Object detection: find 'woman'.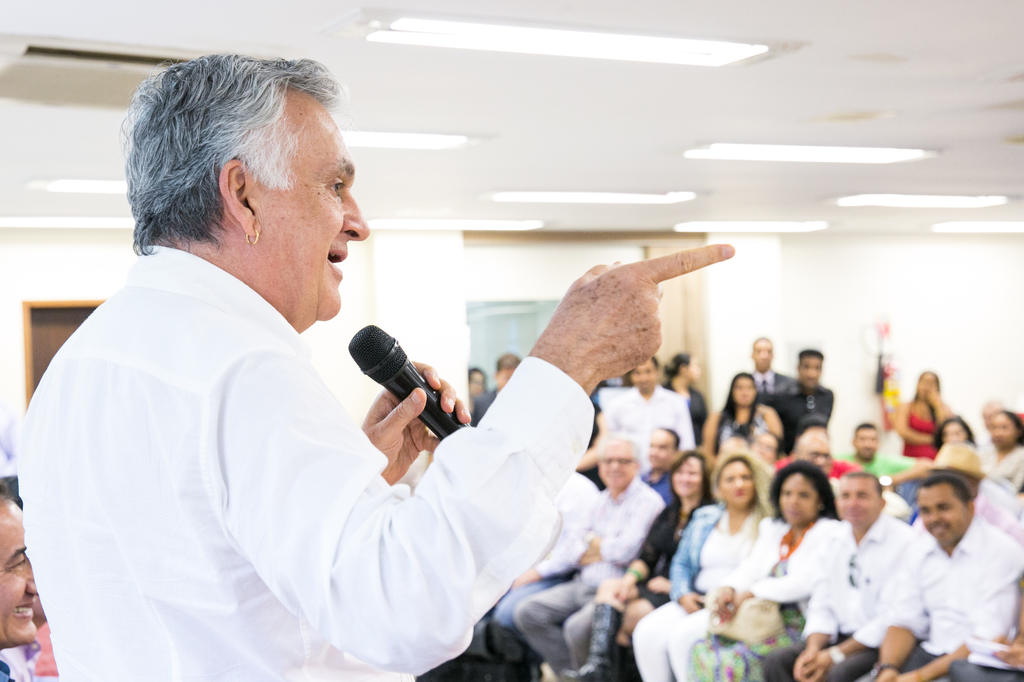
(896,370,955,461).
